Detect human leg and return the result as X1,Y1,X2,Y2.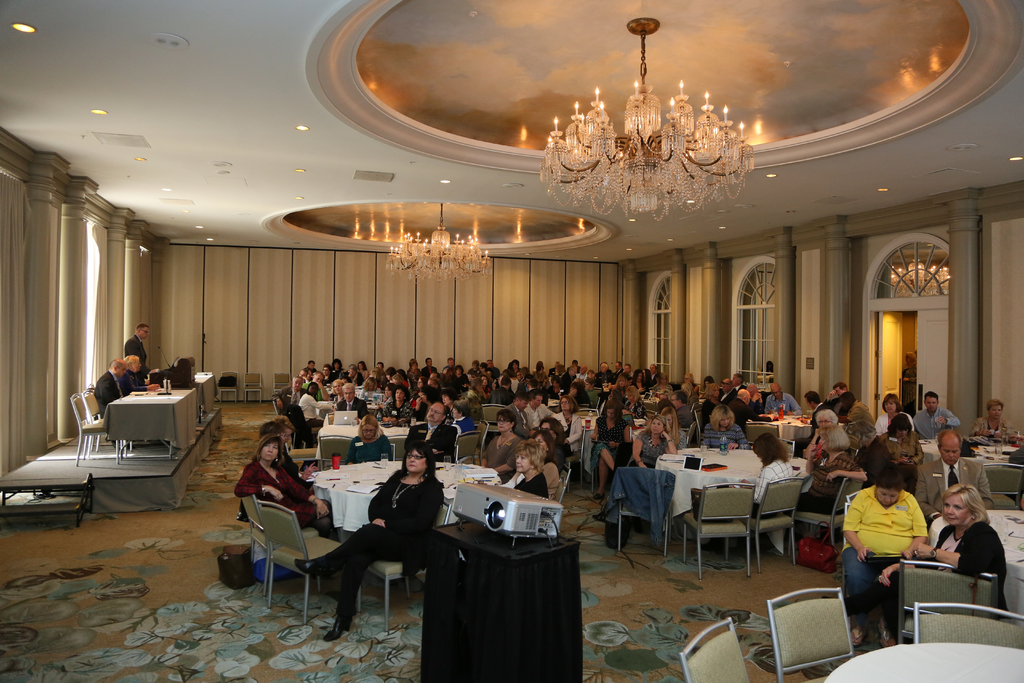
291,522,406,580.
